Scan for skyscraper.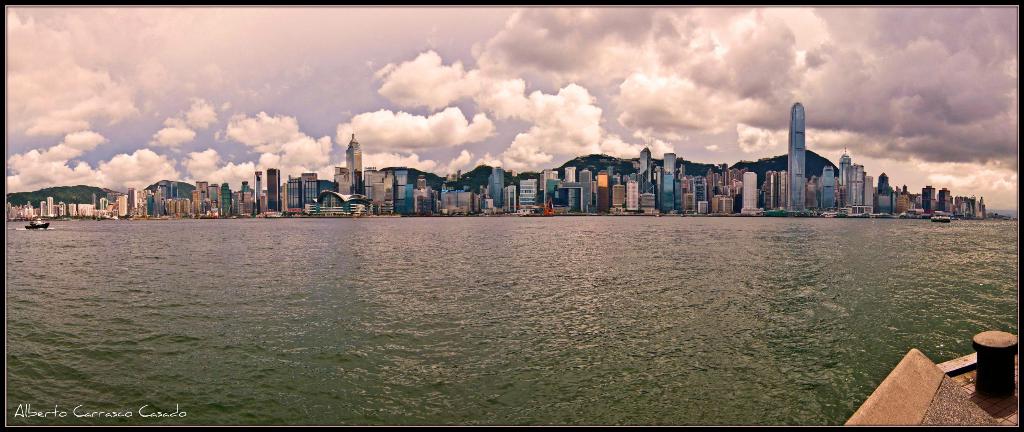
Scan result: [left=787, top=98, right=806, bottom=206].
